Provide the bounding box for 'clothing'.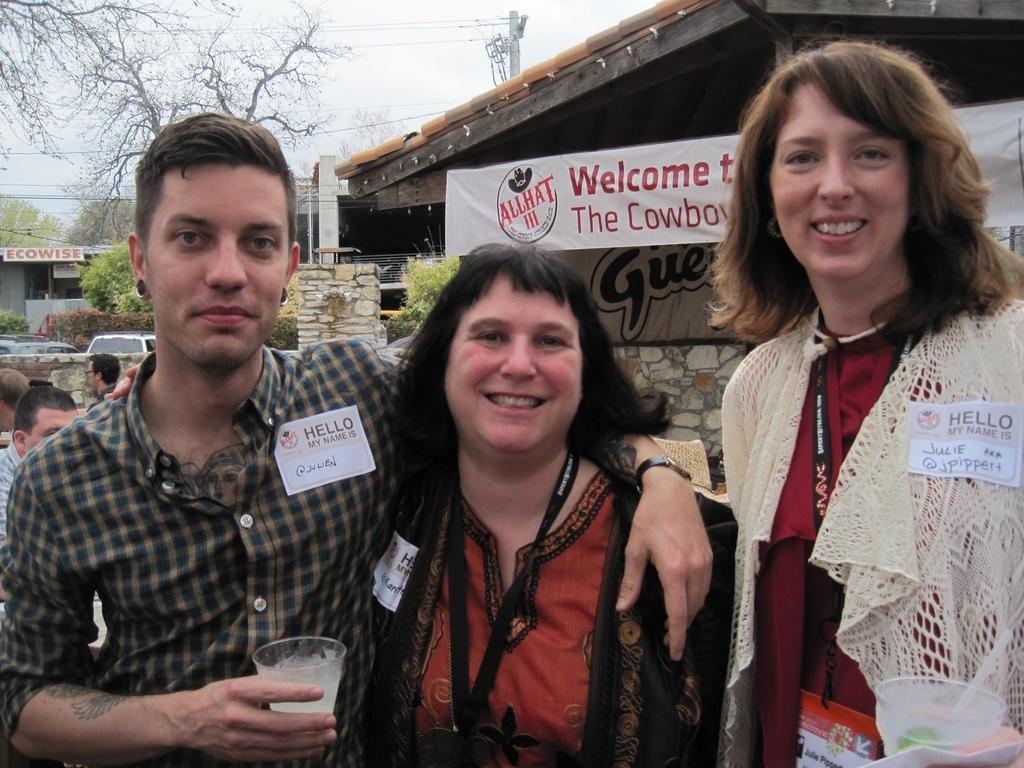
[x1=349, y1=430, x2=727, y2=767].
